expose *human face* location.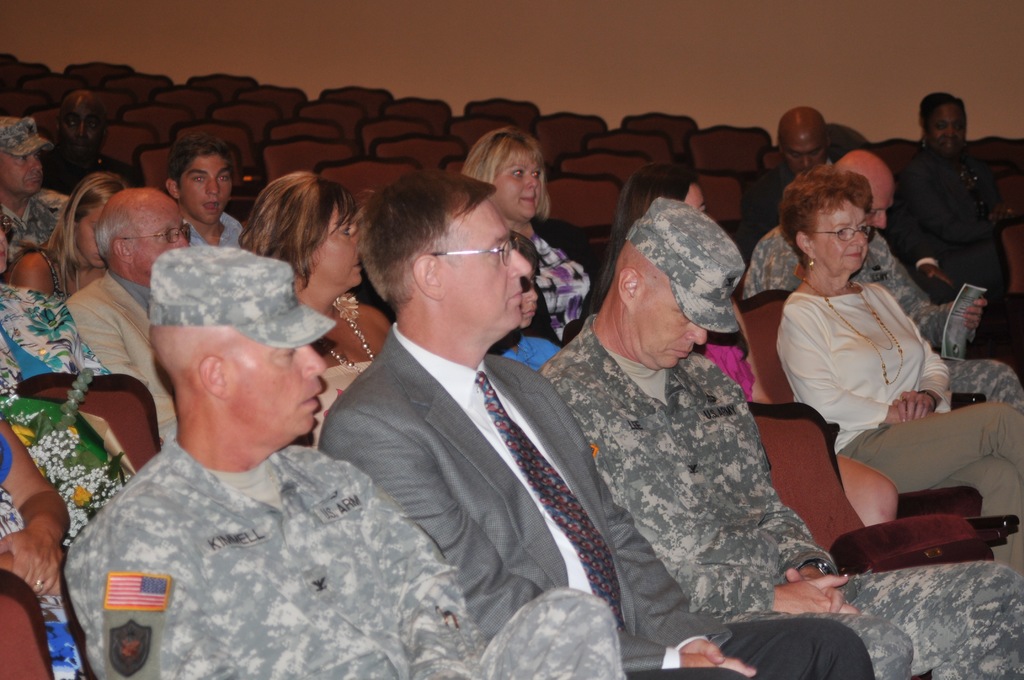
Exposed at [left=181, top=158, right=234, bottom=224].
